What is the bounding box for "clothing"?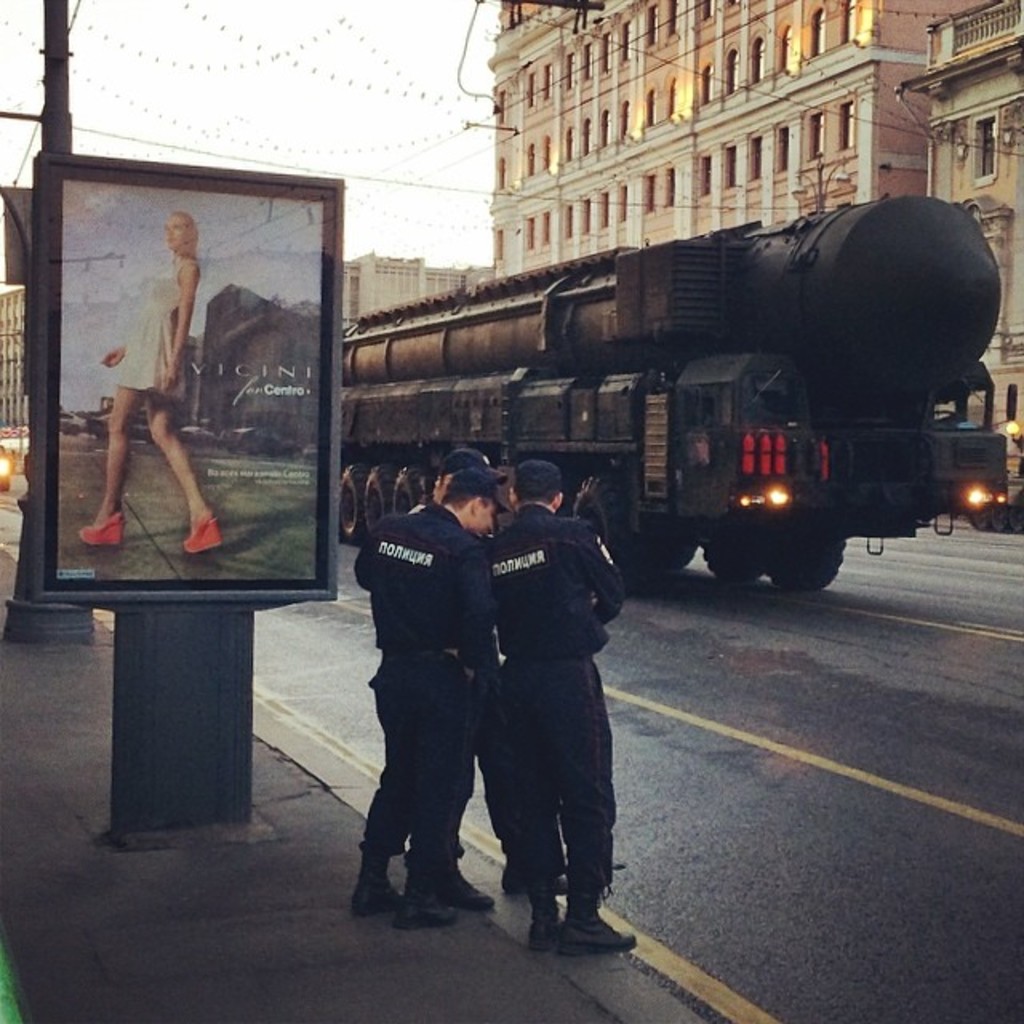
box=[122, 261, 195, 400].
